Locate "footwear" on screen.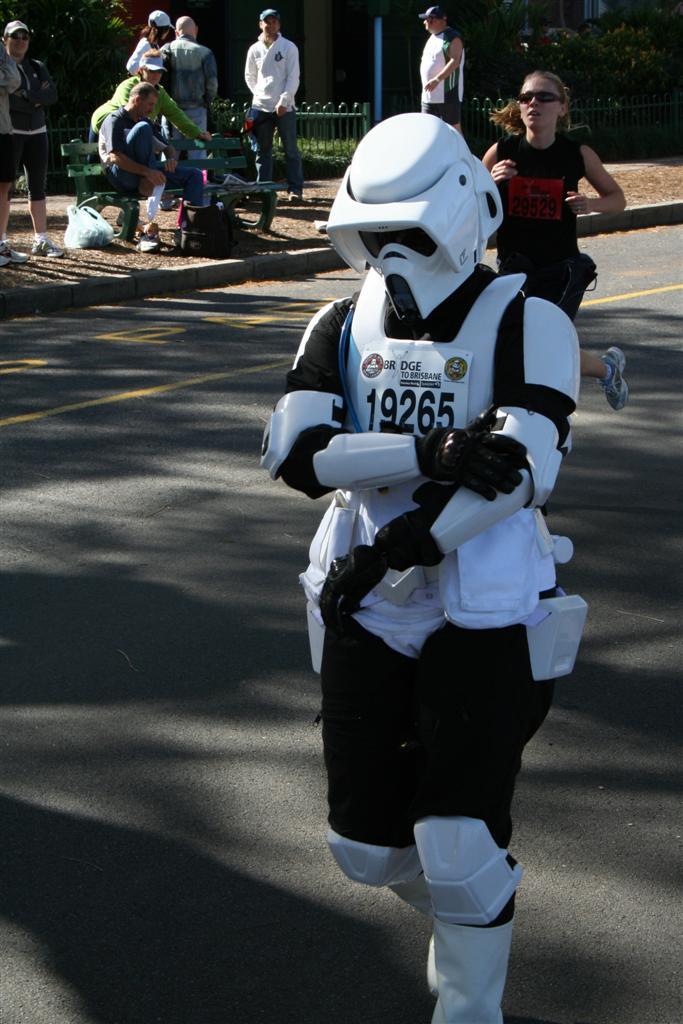
On screen at 596, 347, 632, 413.
